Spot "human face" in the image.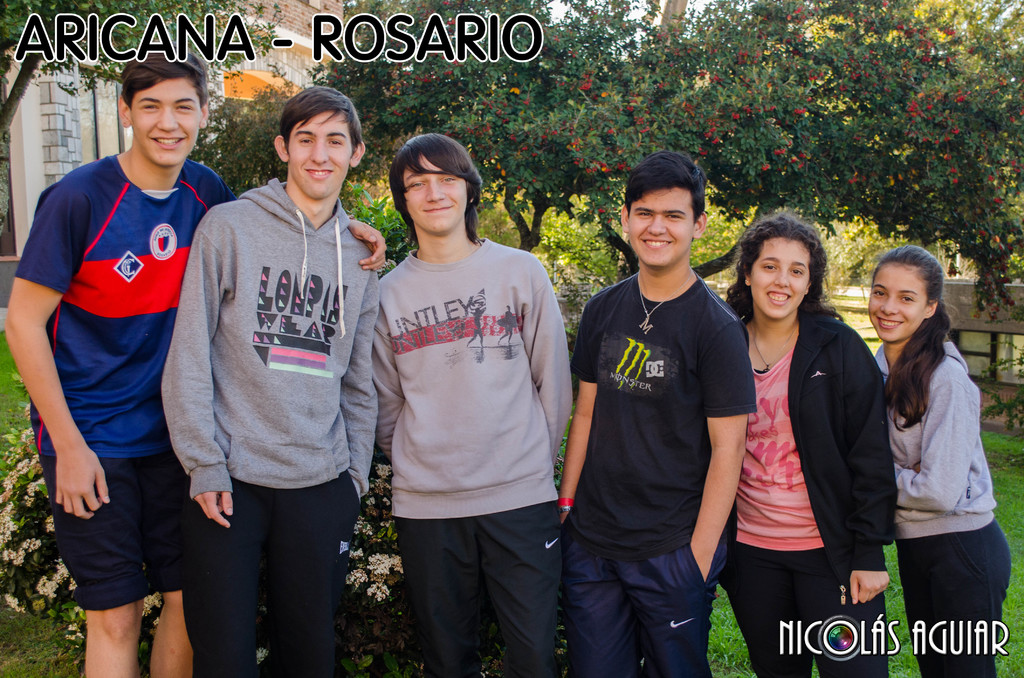
"human face" found at box(869, 262, 928, 336).
